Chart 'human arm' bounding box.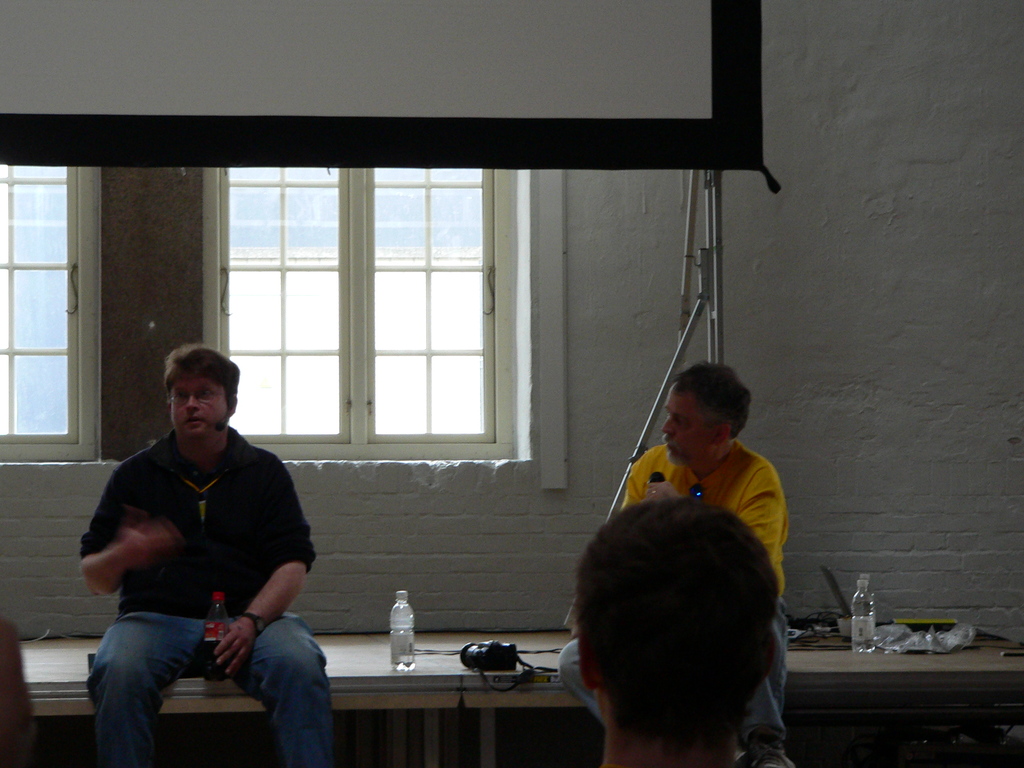
Charted: region(70, 501, 150, 630).
